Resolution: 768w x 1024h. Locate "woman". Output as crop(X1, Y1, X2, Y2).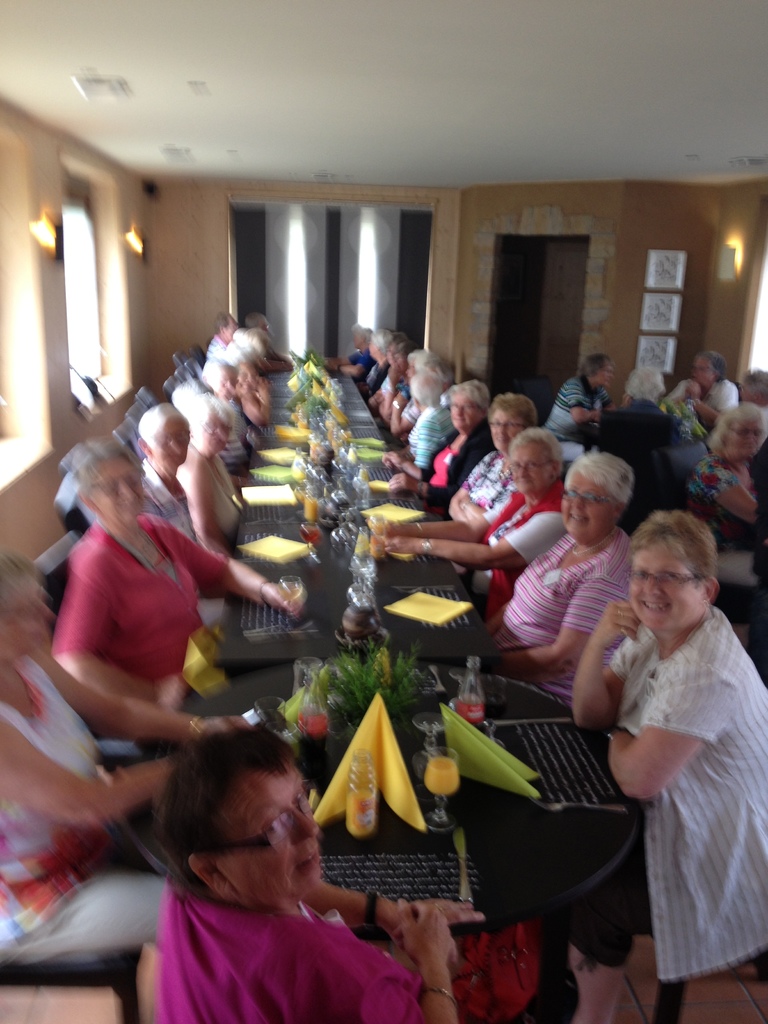
crop(445, 385, 546, 529).
